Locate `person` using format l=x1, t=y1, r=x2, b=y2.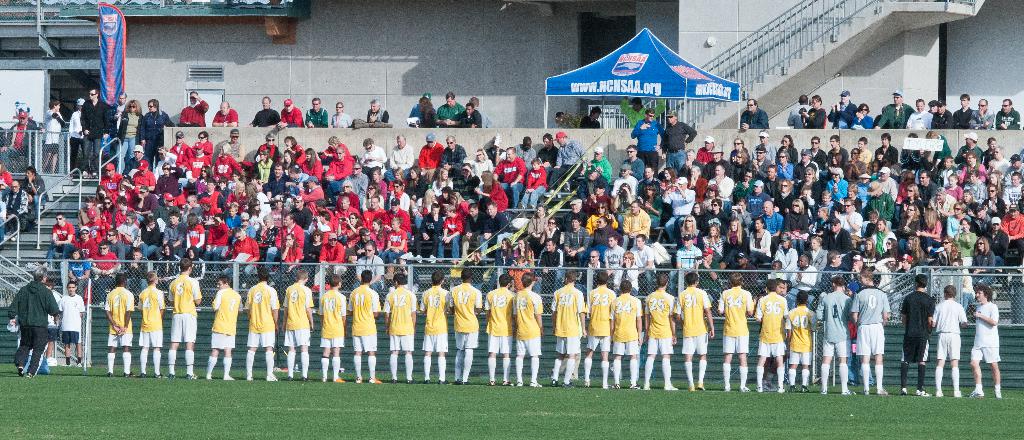
l=548, t=113, r=566, b=129.
